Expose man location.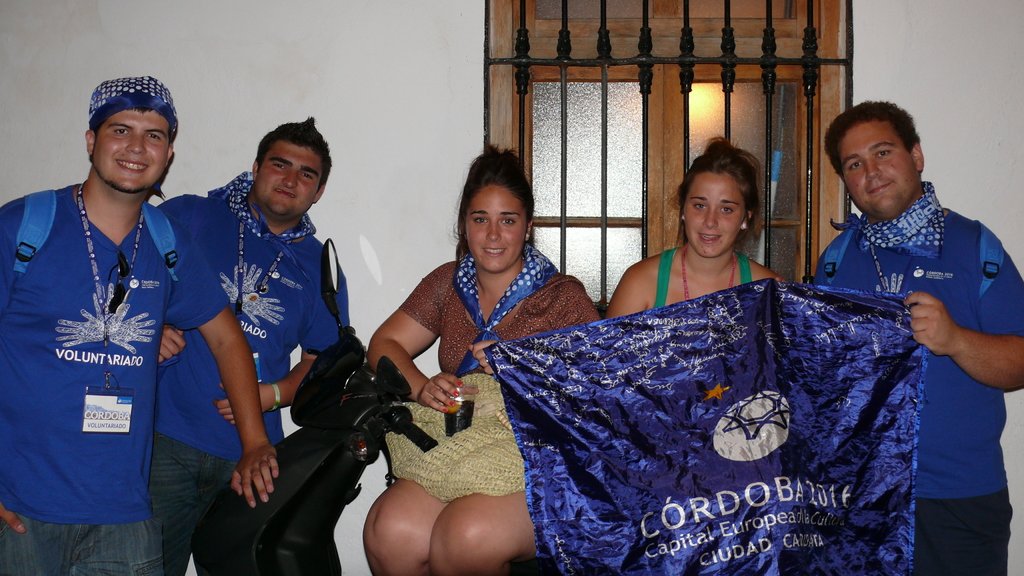
Exposed at rect(817, 111, 1017, 513).
